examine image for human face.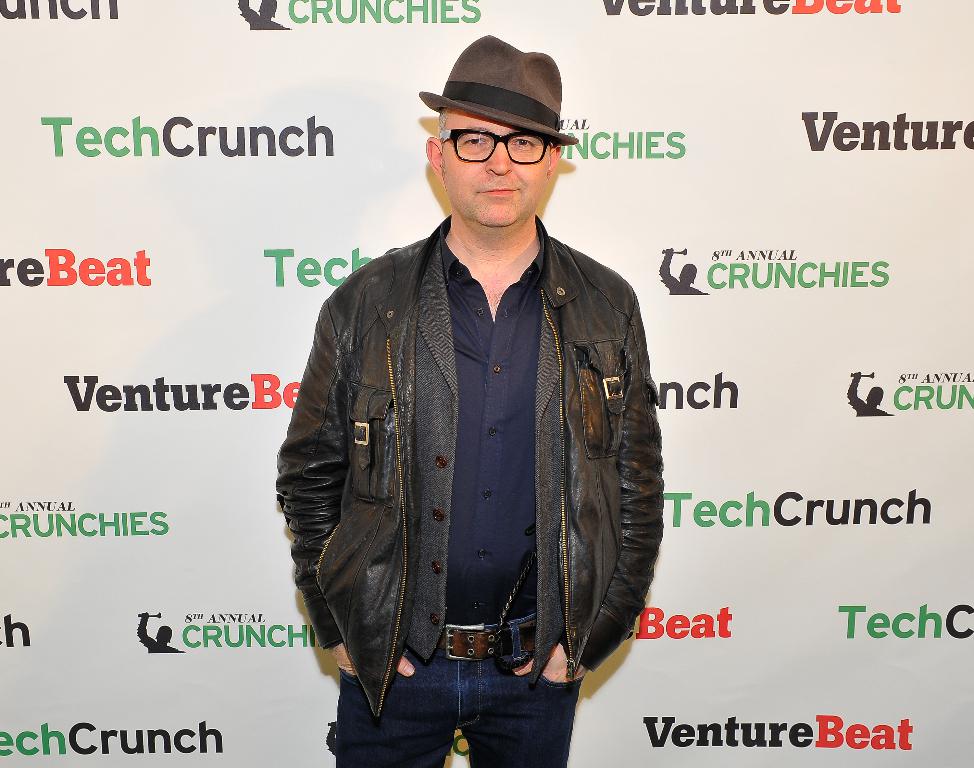
Examination result: Rect(443, 110, 545, 227).
